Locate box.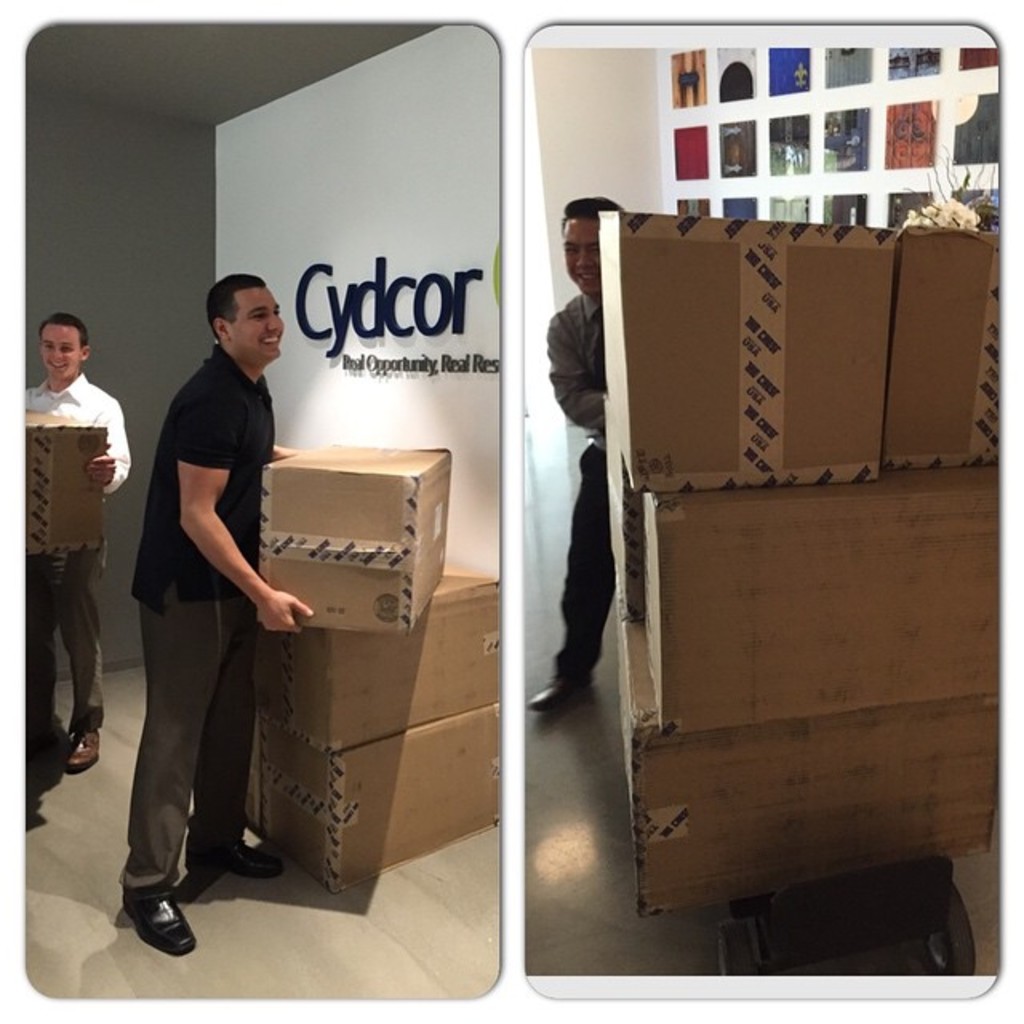
Bounding box: 598 202 904 488.
